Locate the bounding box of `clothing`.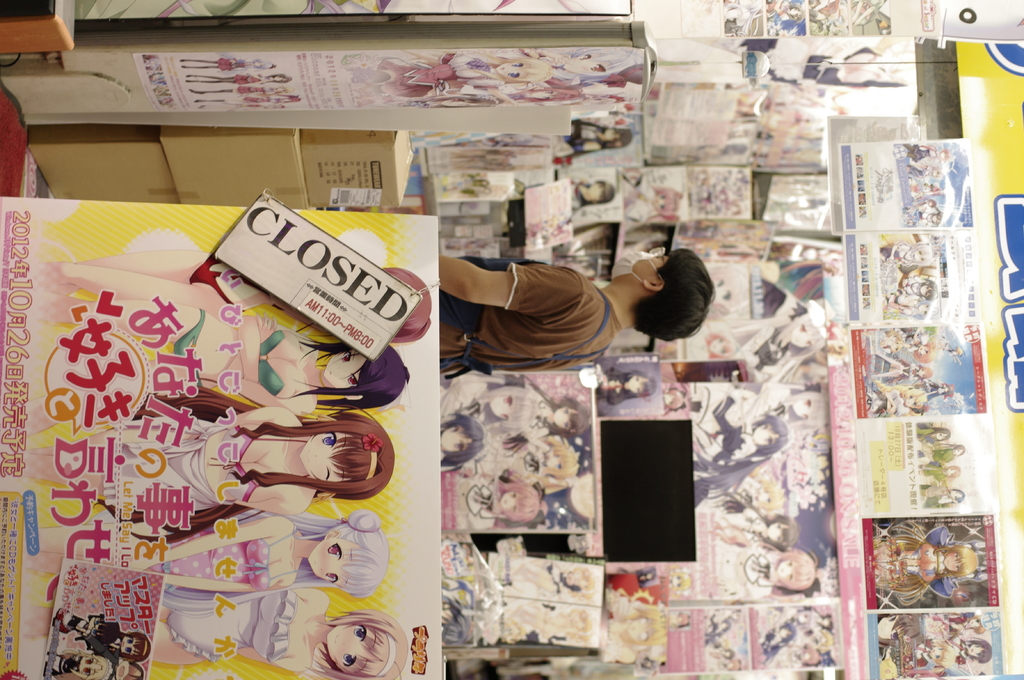
Bounding box: (x1=236, y1=84, x2=275, y2=95).
